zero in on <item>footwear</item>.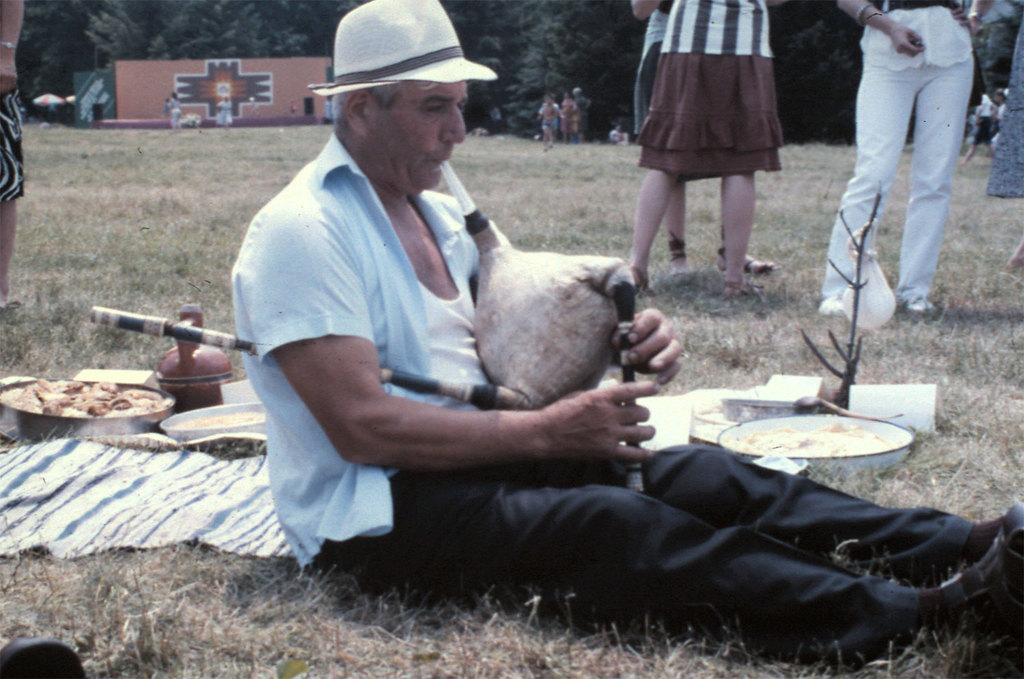
Zeroed in: bbox(926, 534, 1023, 654).
